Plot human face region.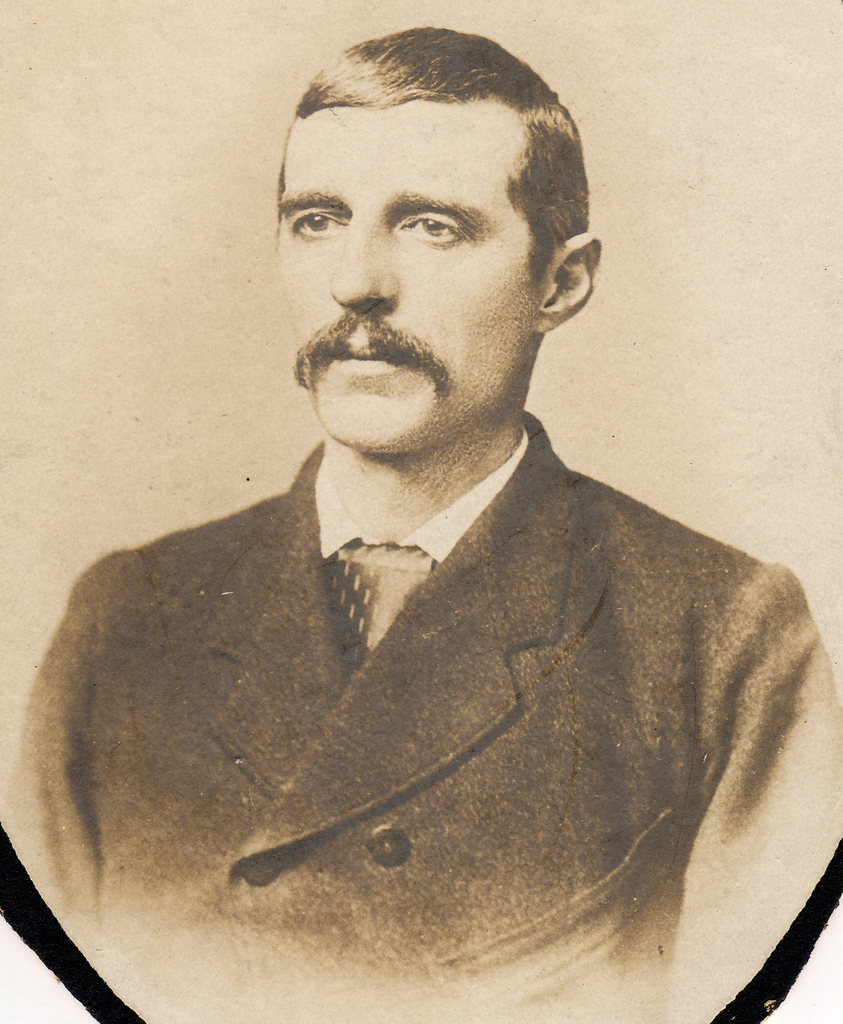
Plotted at (277,97,551,458).
